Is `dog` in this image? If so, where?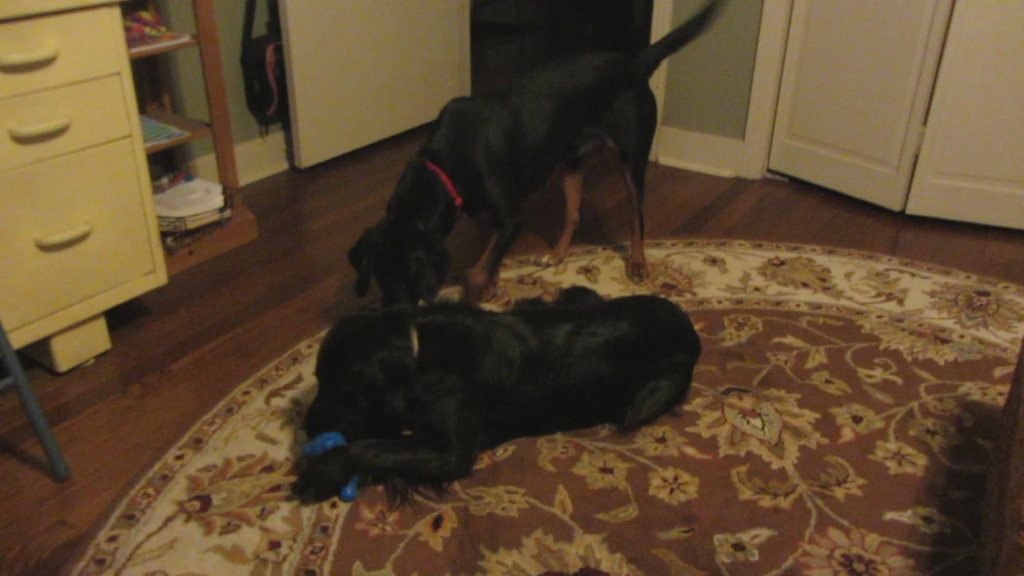
Yes, at <region>348, 0, 735, 313</region>.
